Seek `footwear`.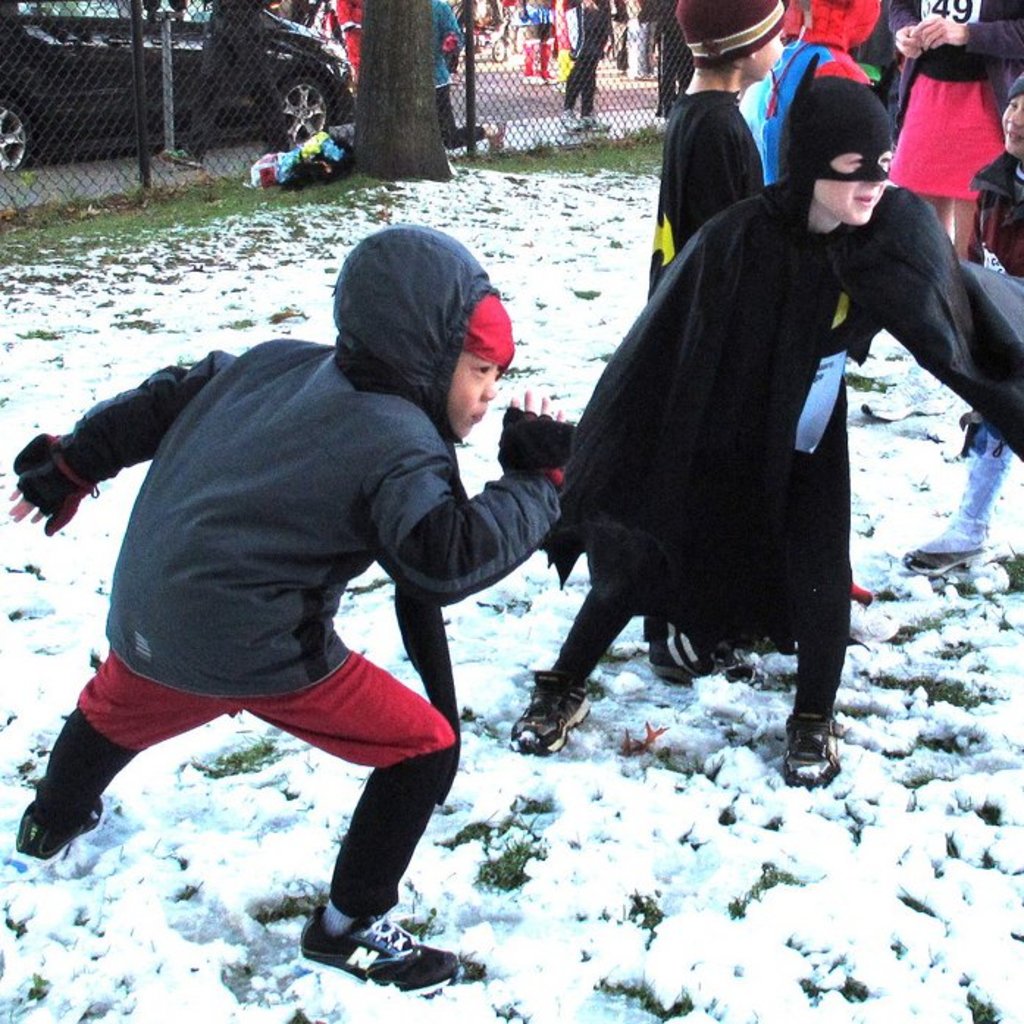
{"x1": 303, "y1": 901, "x2": 433, "y2": 992}.
